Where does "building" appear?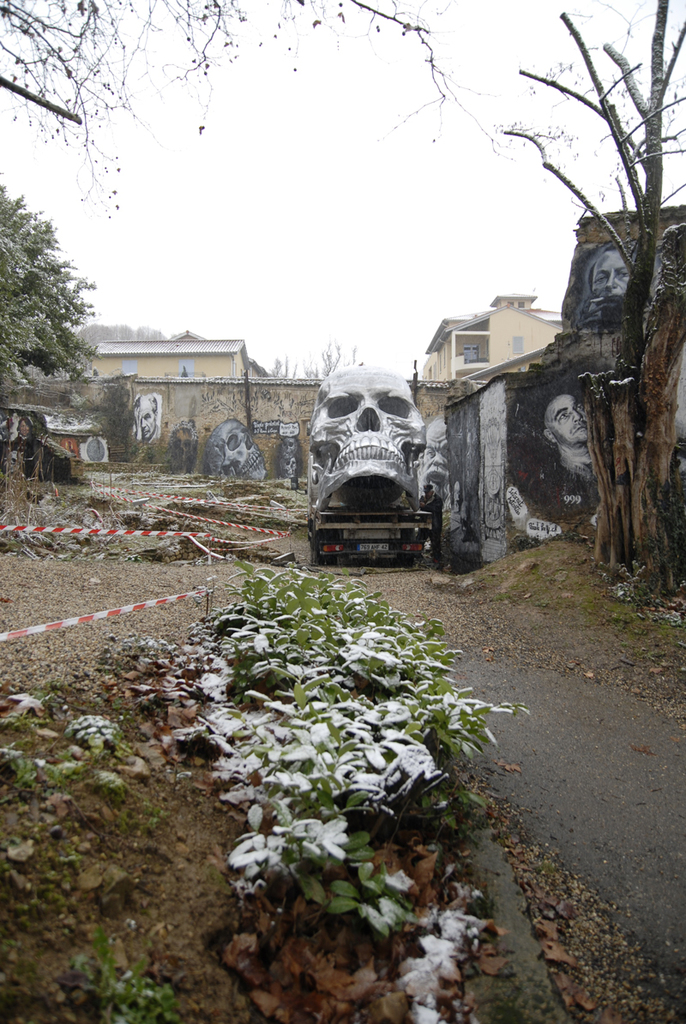
Appears at BBox(6, 406, 106, 461).
